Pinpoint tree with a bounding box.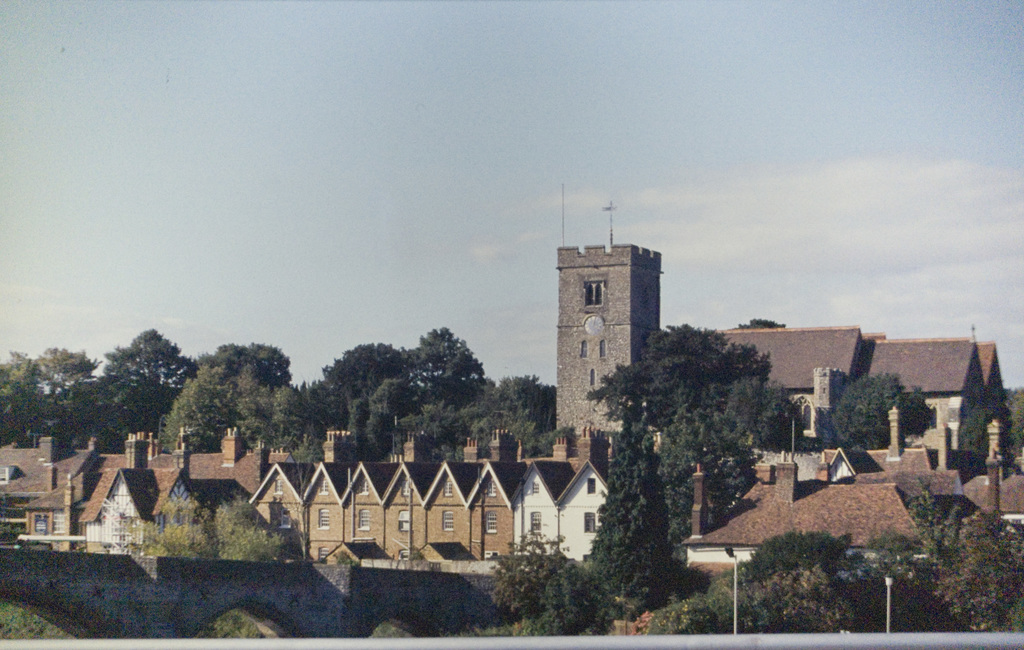
[33, 343, 108, 422].
